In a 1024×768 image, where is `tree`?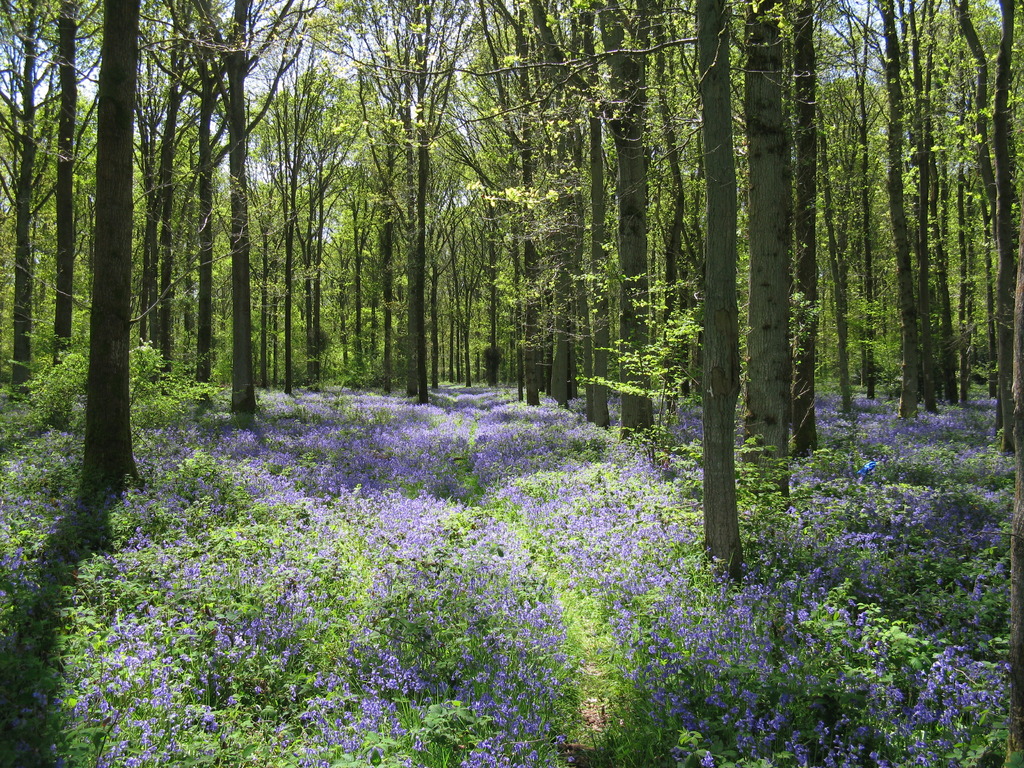
{"left": 733, "top": 0, "right": 790, "bottom": 510}.
